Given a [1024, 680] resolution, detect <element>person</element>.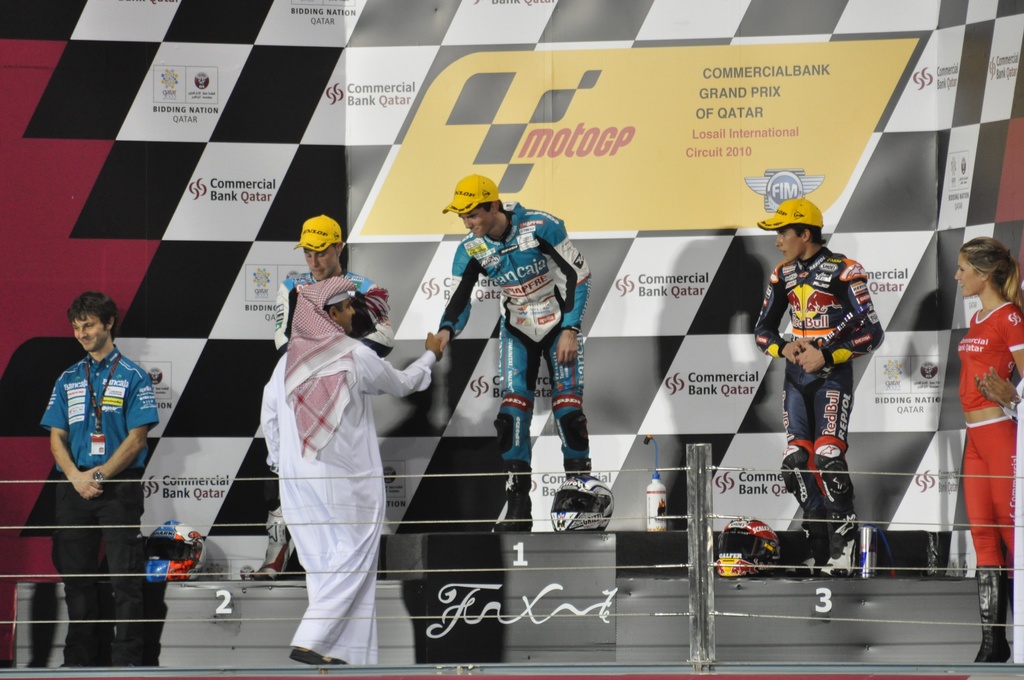
select_region(259, 273, 445, 667).
